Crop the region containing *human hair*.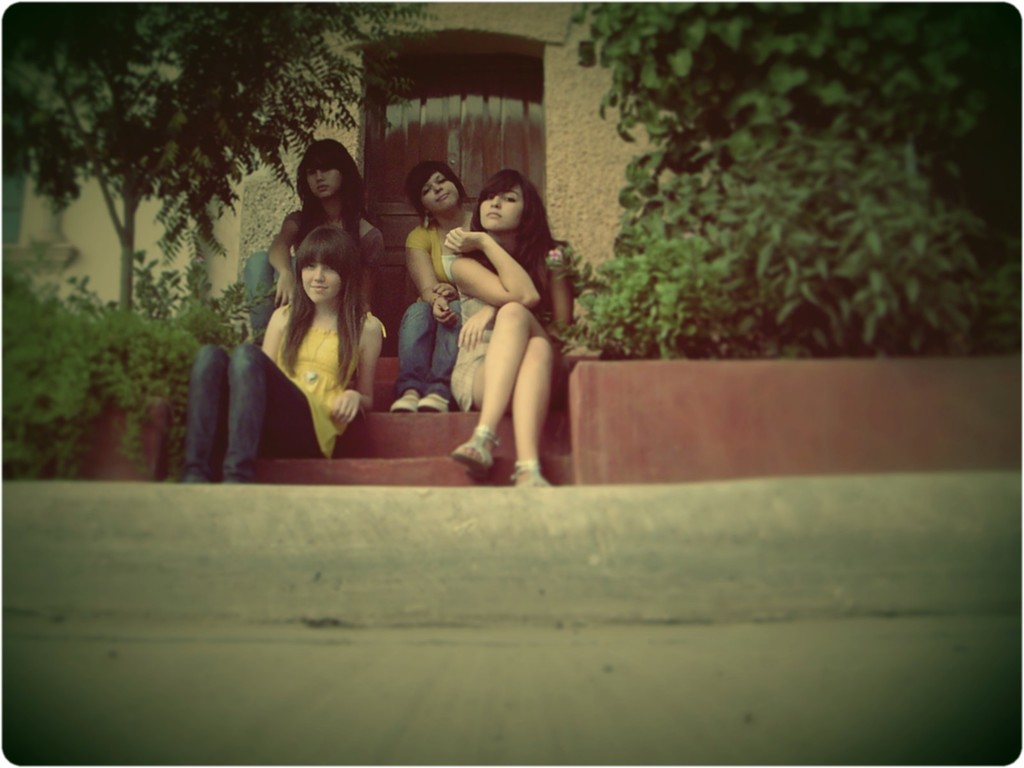
Crop region: box(408, 163, 461, 220).
